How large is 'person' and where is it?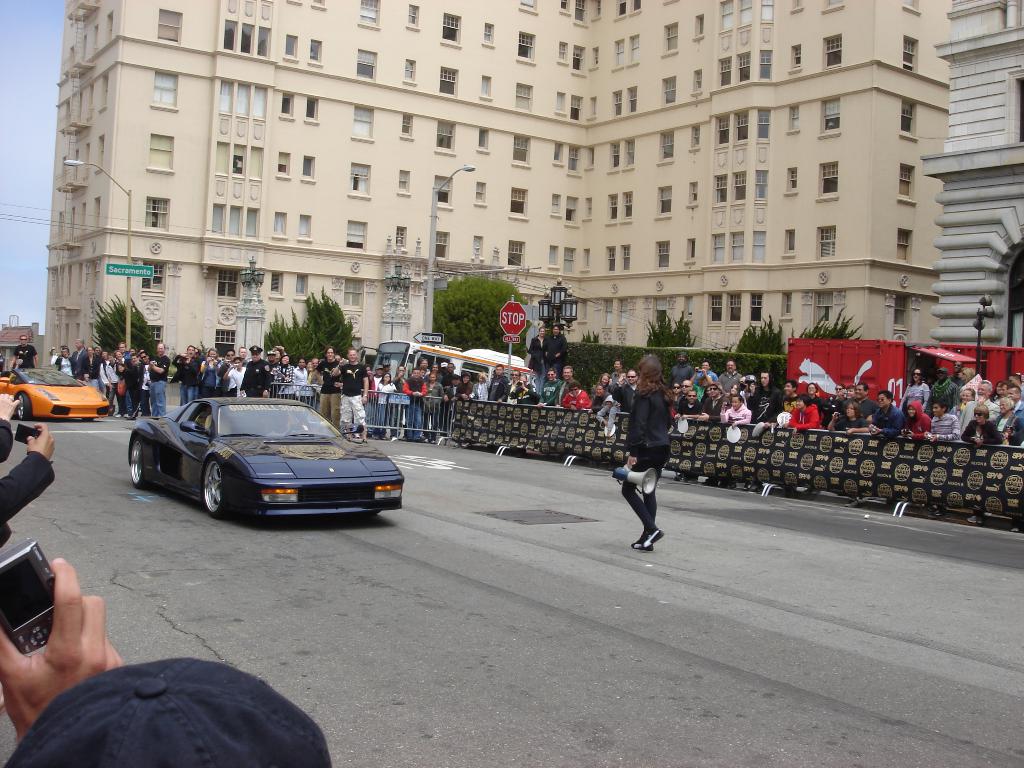
Bounding box: (557,378,587,408).
